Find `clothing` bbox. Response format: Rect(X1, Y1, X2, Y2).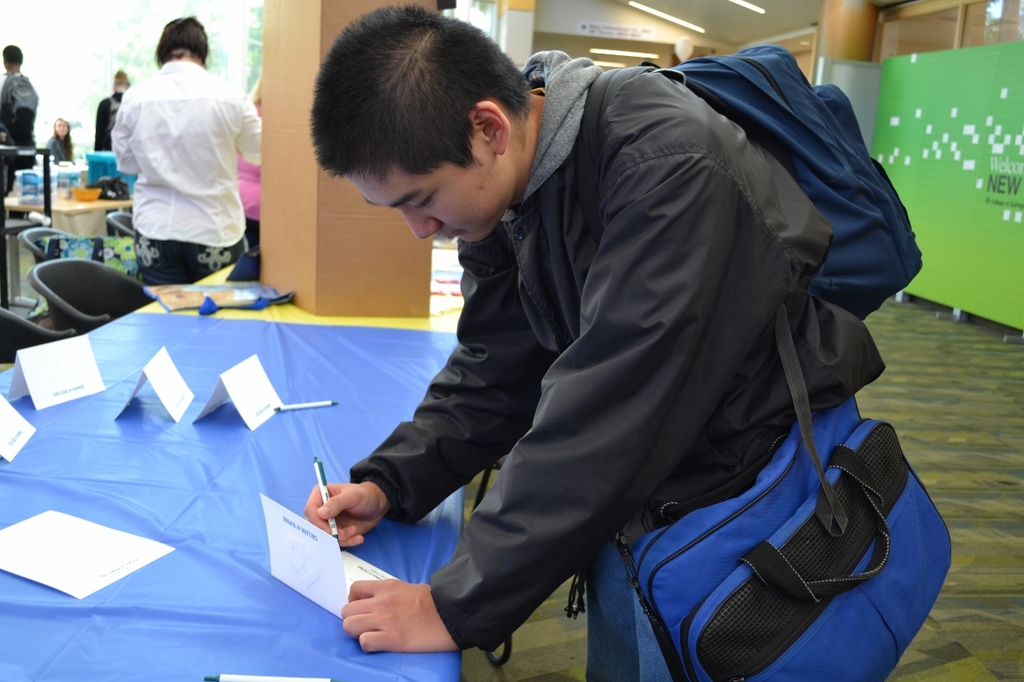
Rect(87, 84, 124, 147).
